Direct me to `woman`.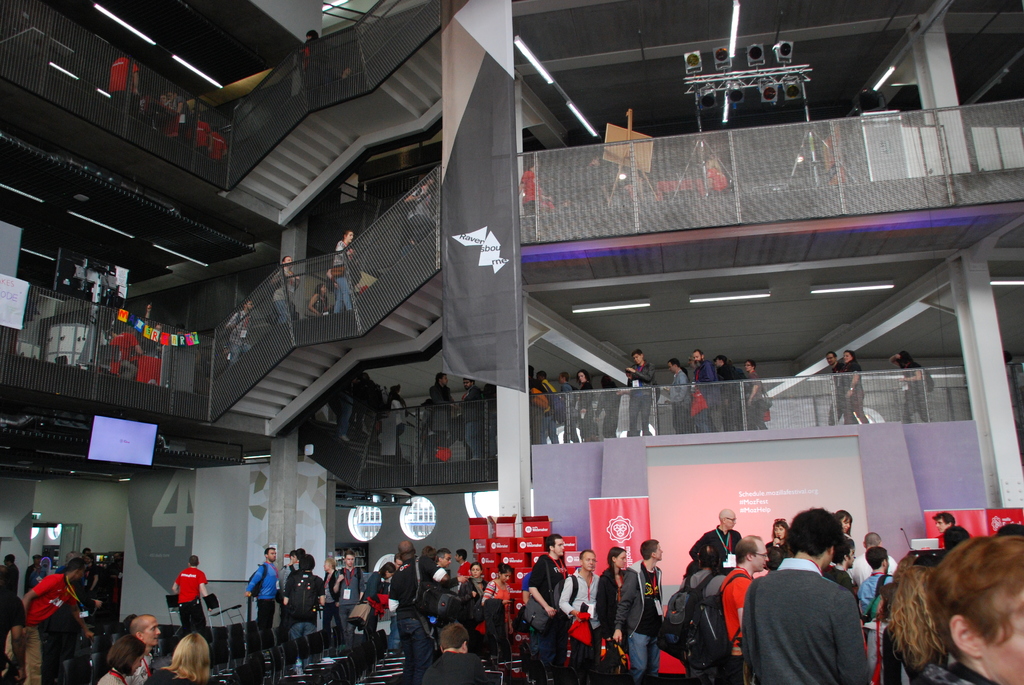
Direction: (x1=327, y1=229, x2=355, y2=315).
